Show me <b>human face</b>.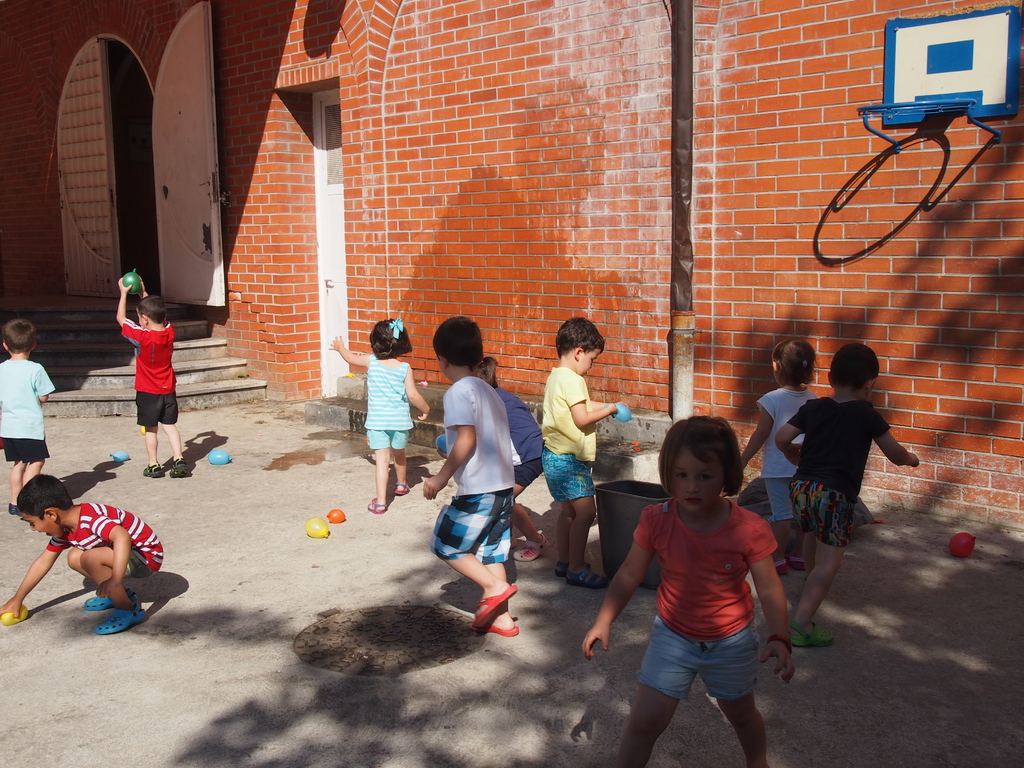
<b>human face</b> is here: (left=26, top=513, right=65, bottom=540).
